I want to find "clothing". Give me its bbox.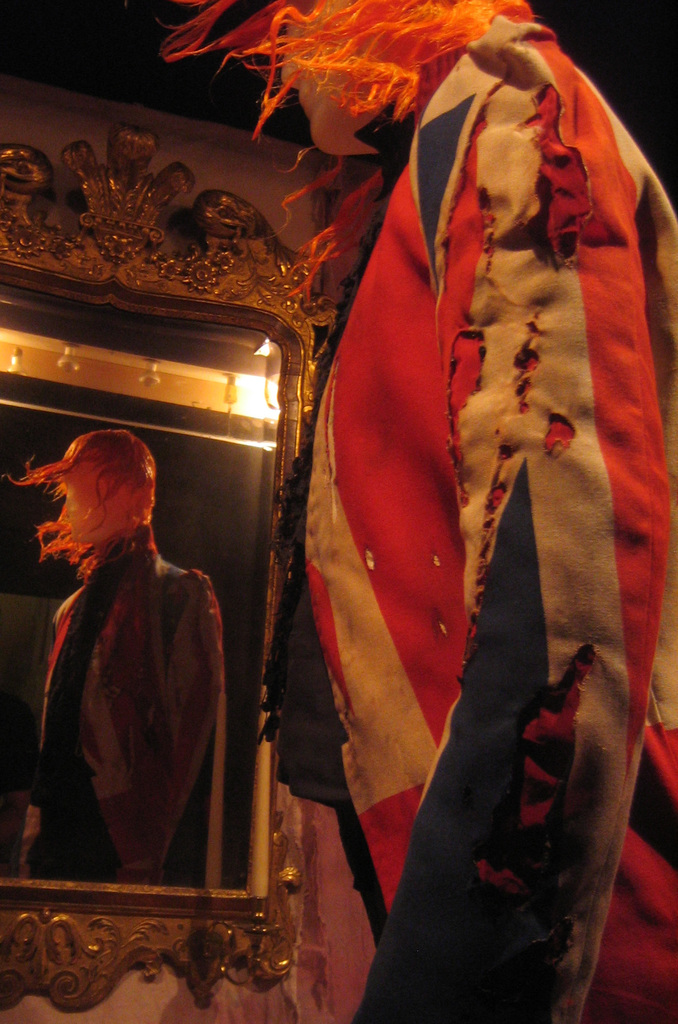
bbox=(19, 526, 228, 872).
